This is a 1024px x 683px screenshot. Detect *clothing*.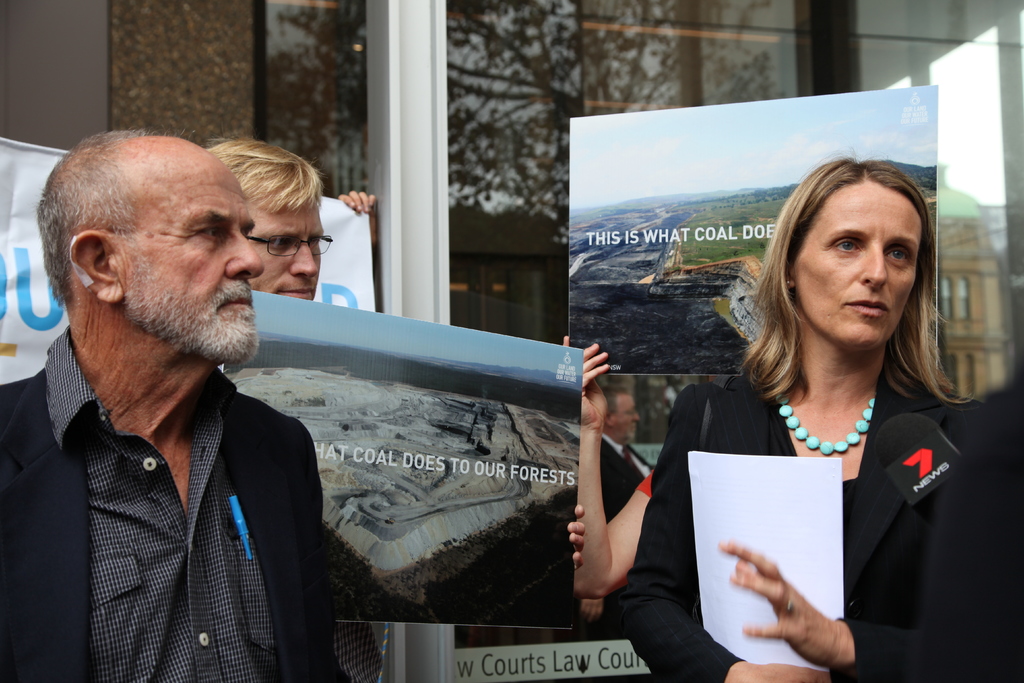
<region>644, 317, 998, 666</region>.
